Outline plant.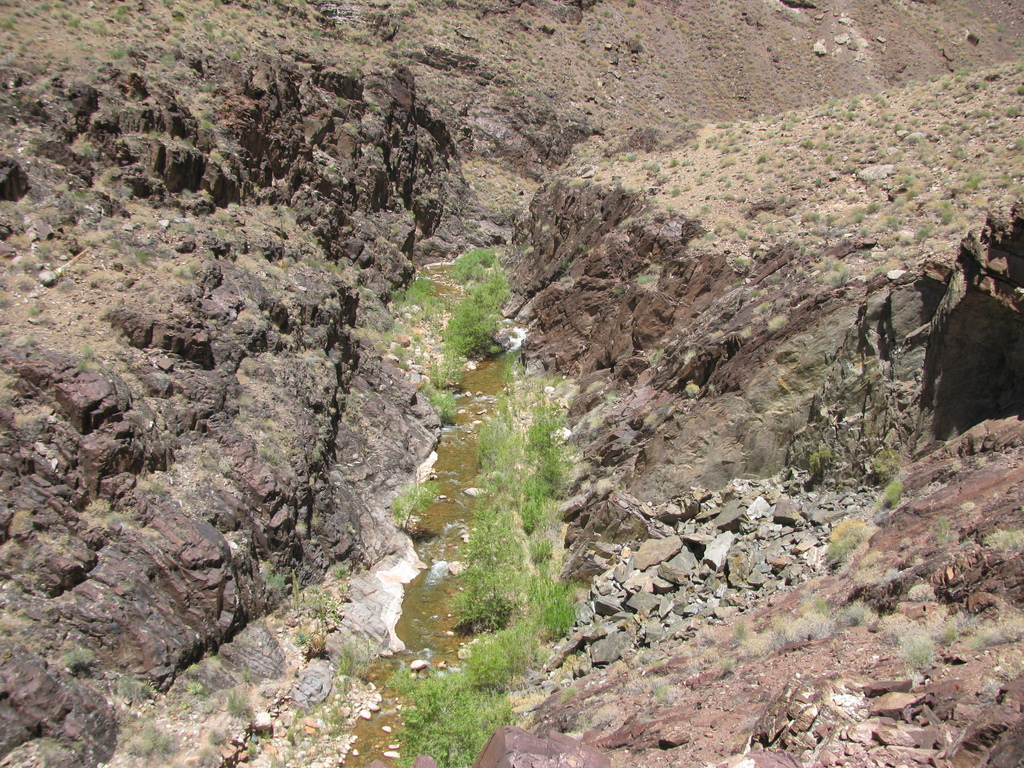
Outline: [left=150, top=127, right=163, bottom=141].
